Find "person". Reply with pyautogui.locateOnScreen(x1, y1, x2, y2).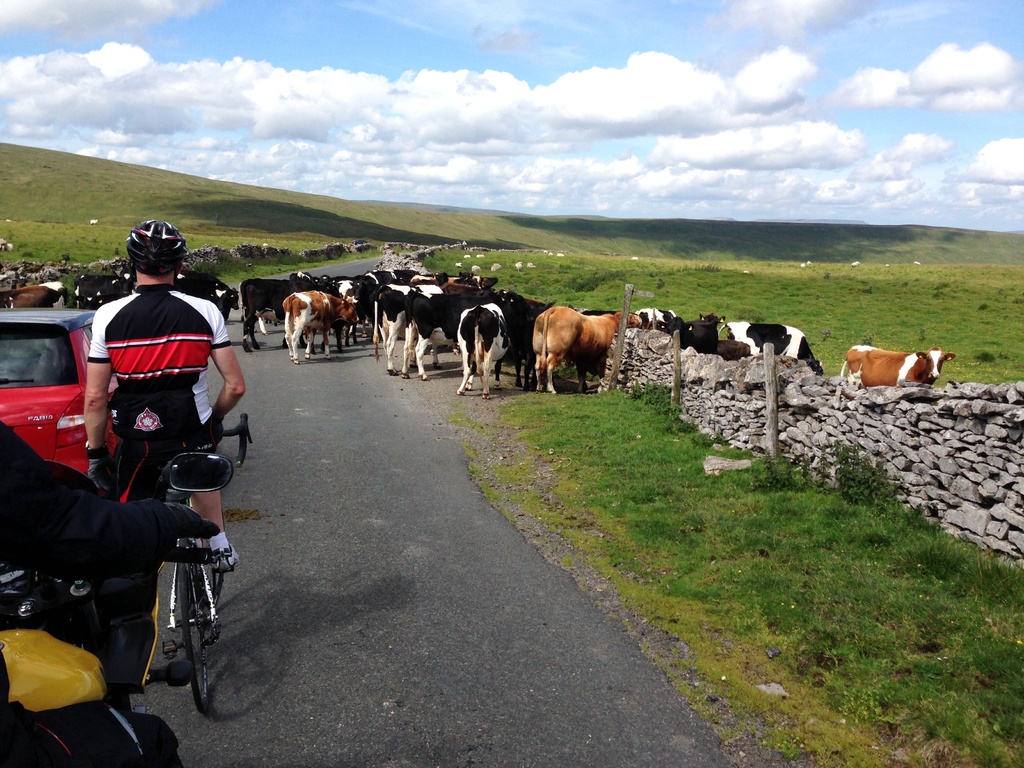
pyautogui.locateOnScreen(81, 230, 232, 559).
